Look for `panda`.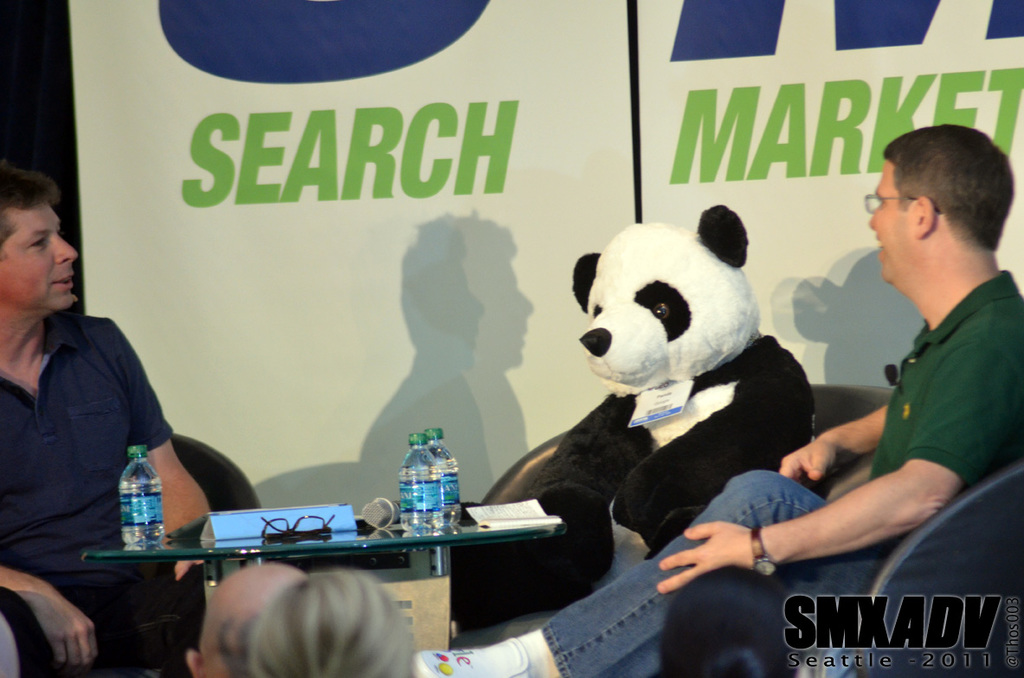
Found: bbox(469, 203, 818, 614).
